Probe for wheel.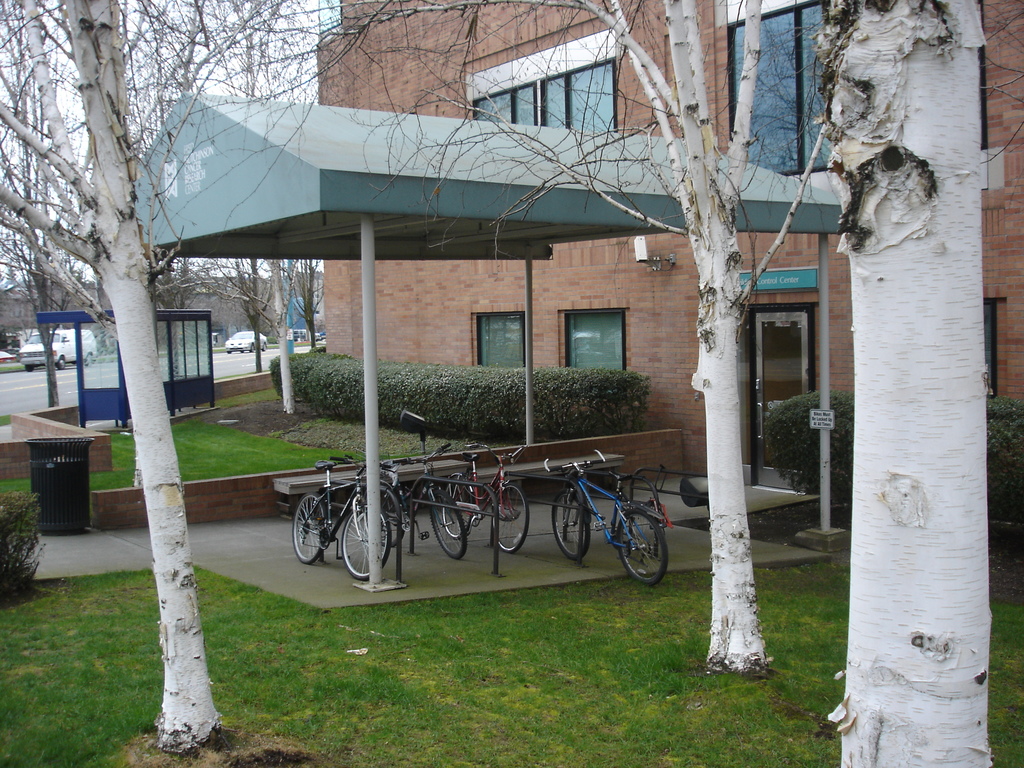
Probe result: left=341, top=506, right=388, bottom=577.
